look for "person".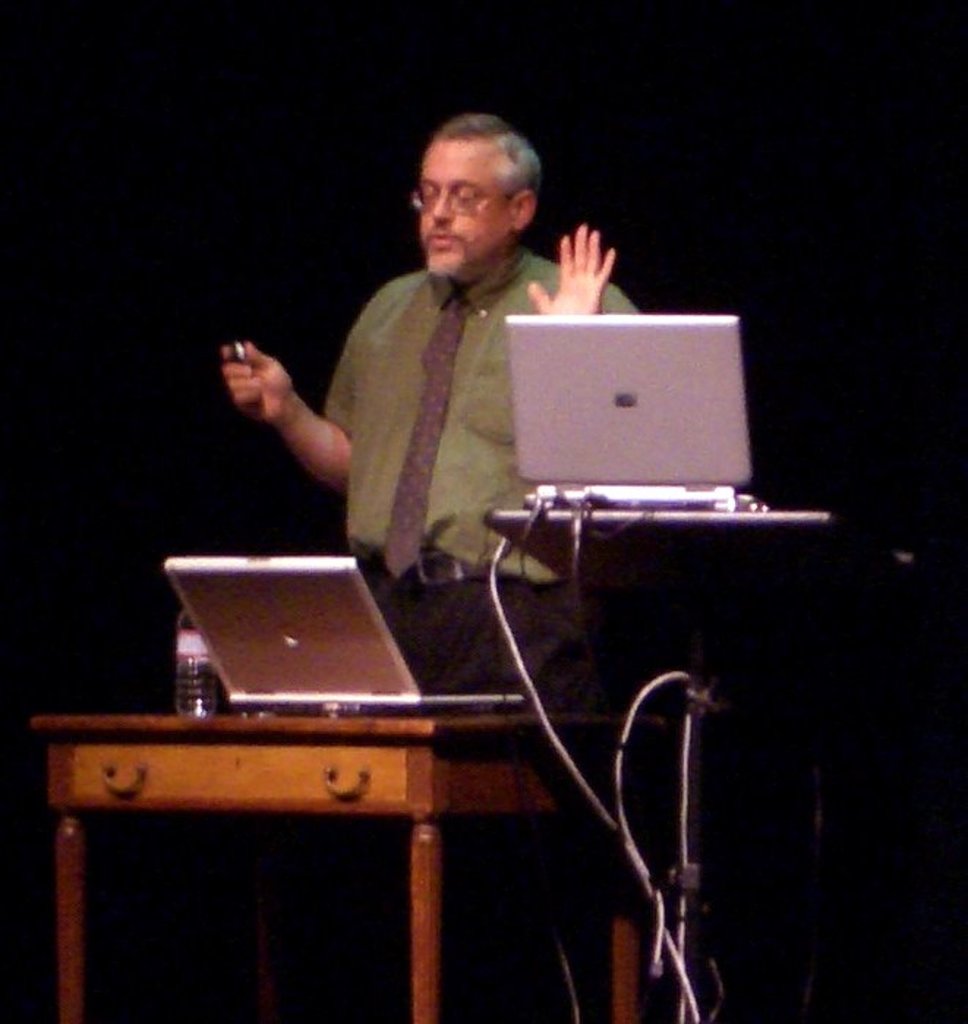
Found: (247,98,614,757).
